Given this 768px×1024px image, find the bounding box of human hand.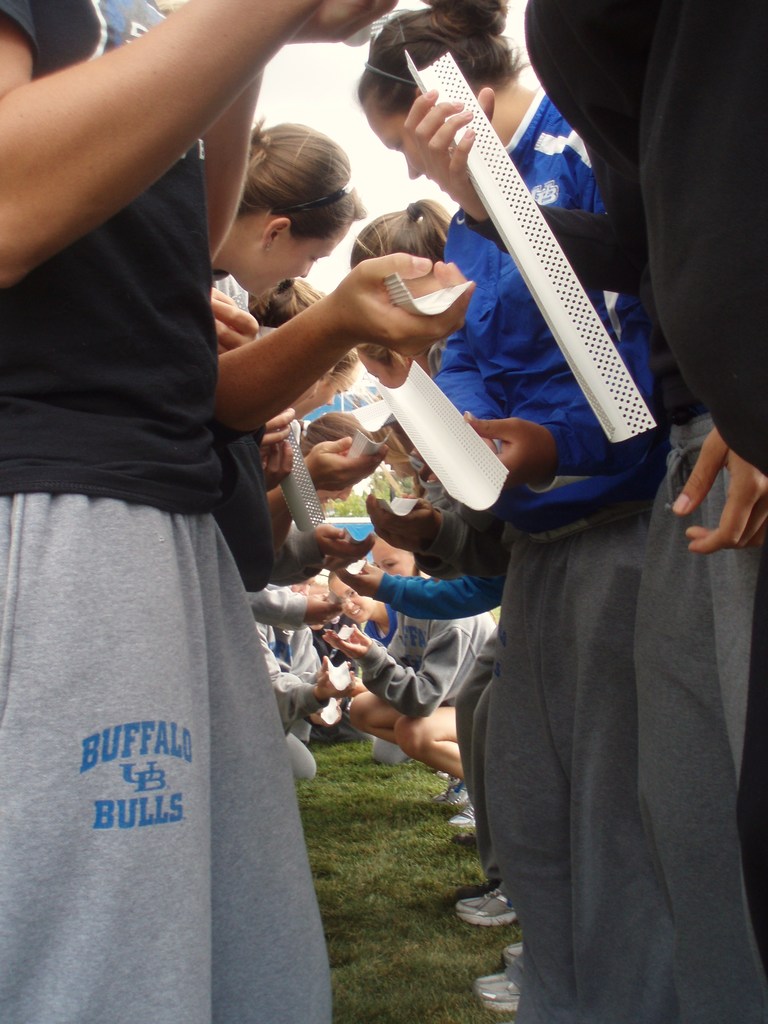
673/424/767/552.
